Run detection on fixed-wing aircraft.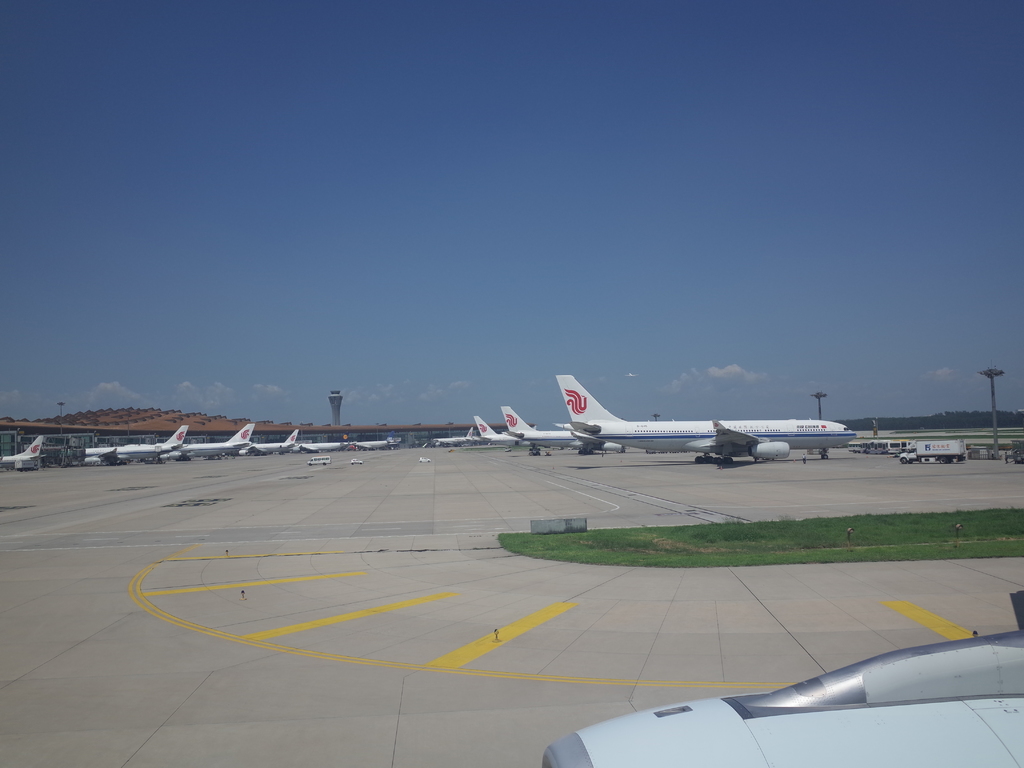
Result: box(2, 428, 43, 462).
